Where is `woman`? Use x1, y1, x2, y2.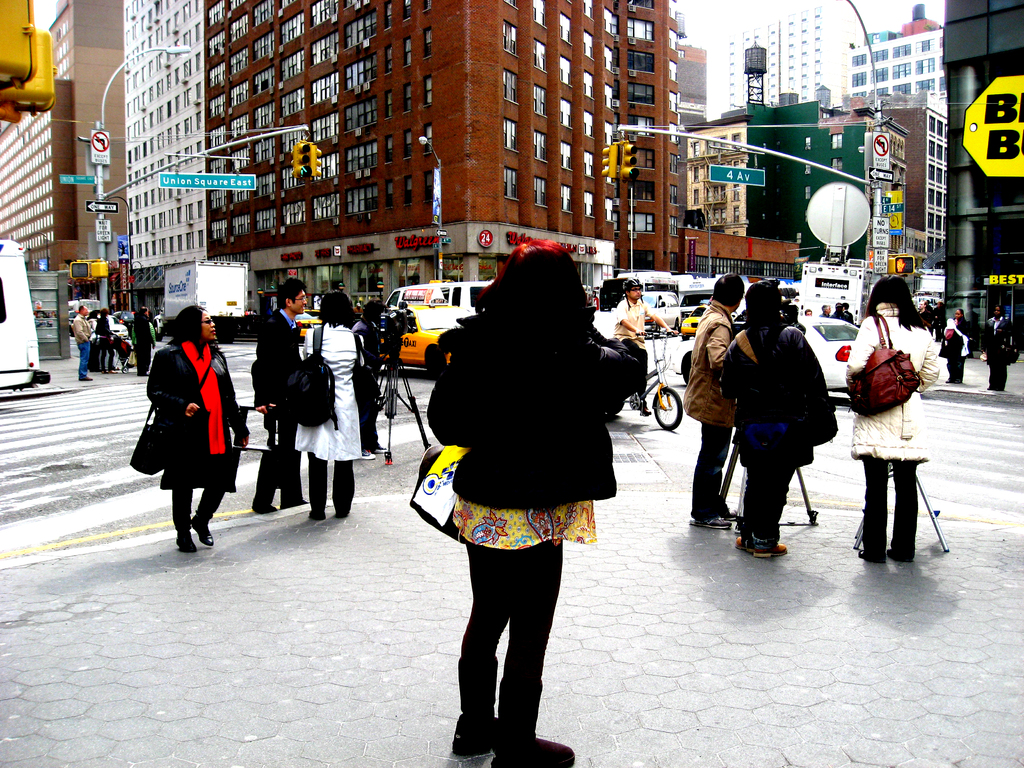
844, 275, 939, 563.
